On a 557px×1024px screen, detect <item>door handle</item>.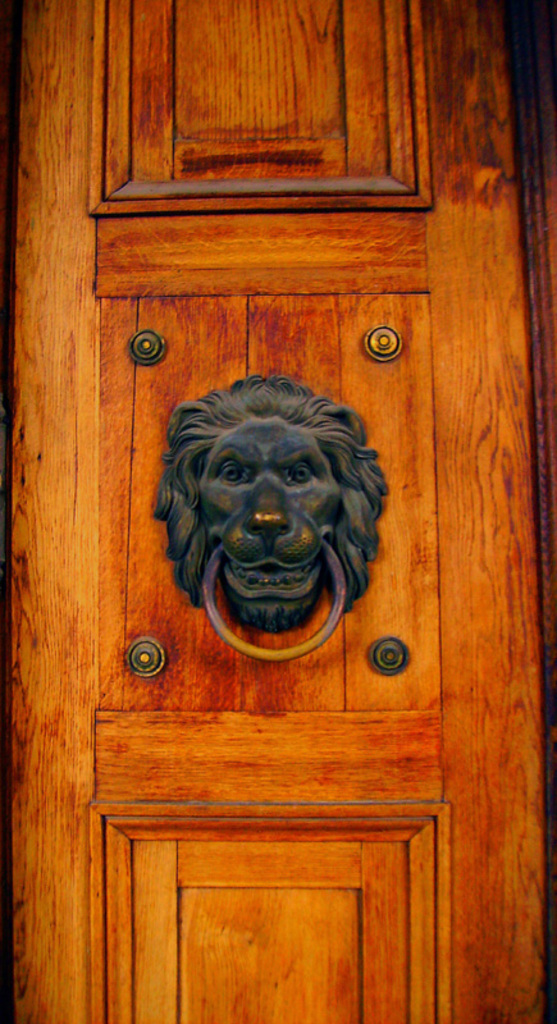
BBox(138, 375, 389, 676).
